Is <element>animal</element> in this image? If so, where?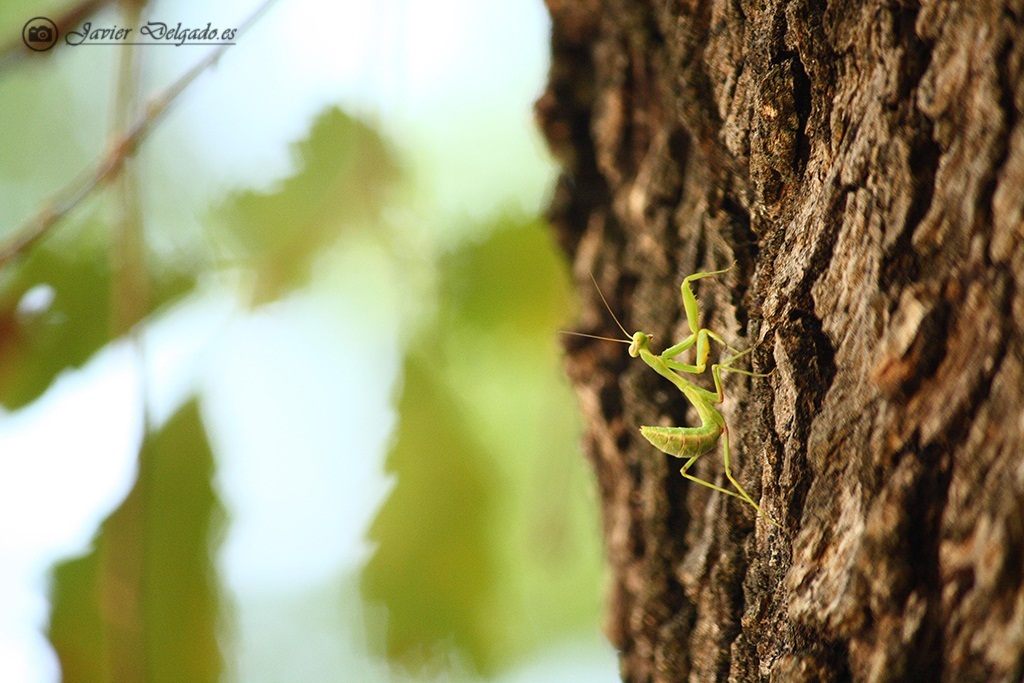
Yes, at crop(521, 260, 783, 529).
